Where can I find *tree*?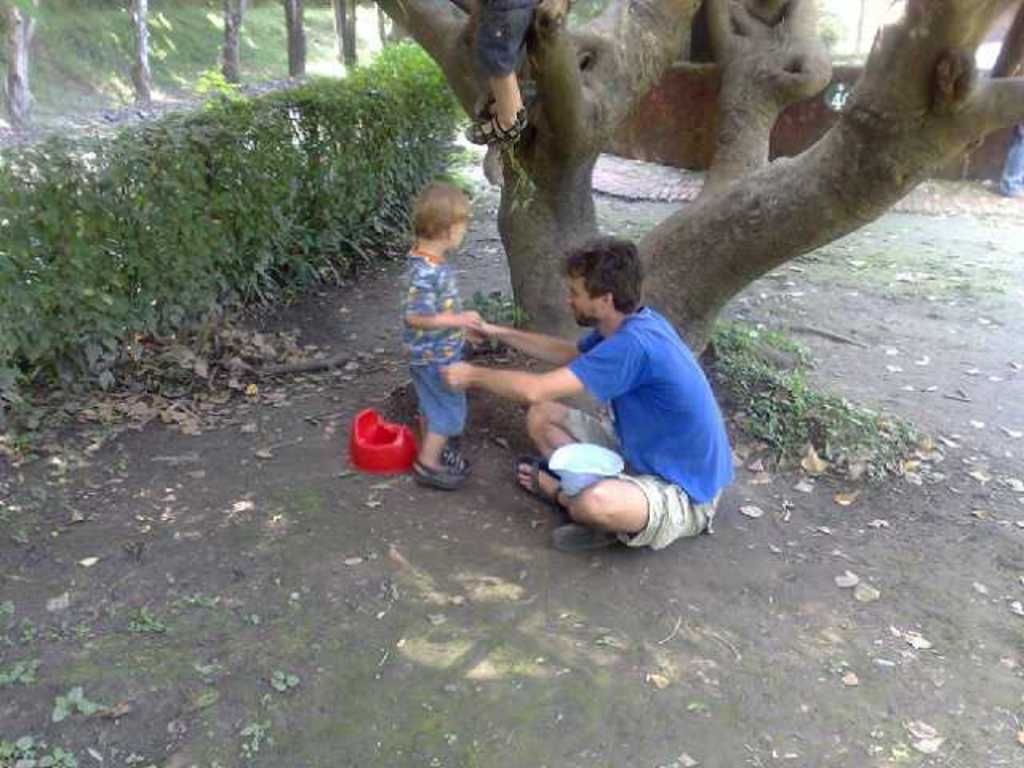
You can find it at 333,0,358,69.
